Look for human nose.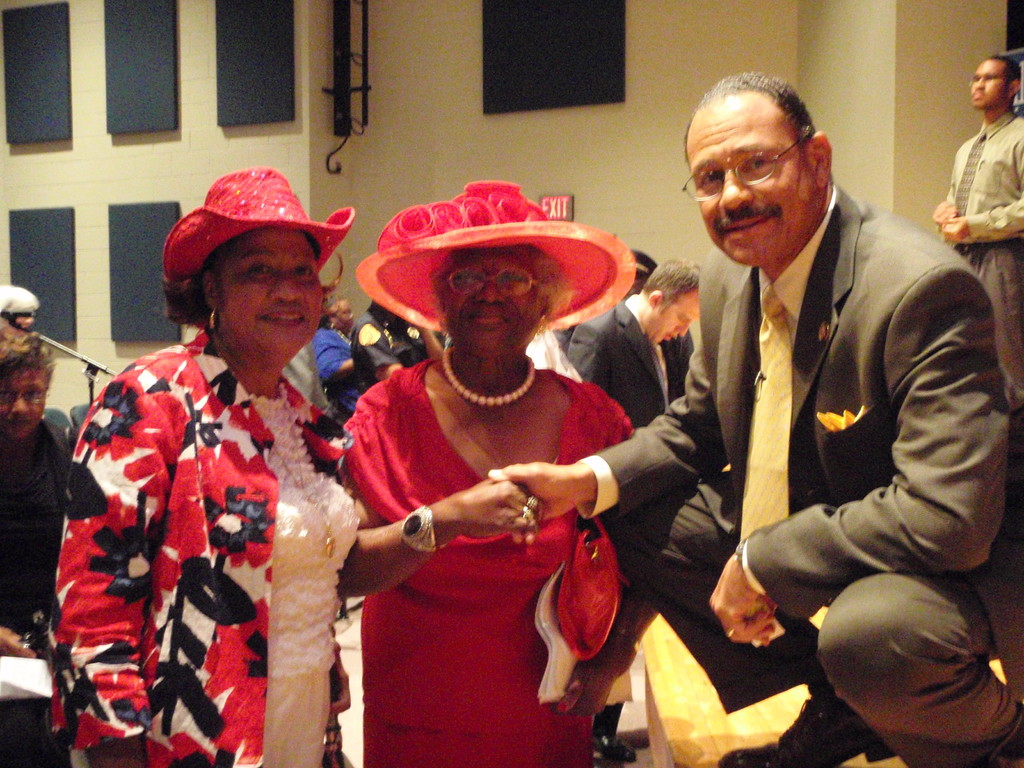
Found: bbox=(975, 76, 984, 91).
